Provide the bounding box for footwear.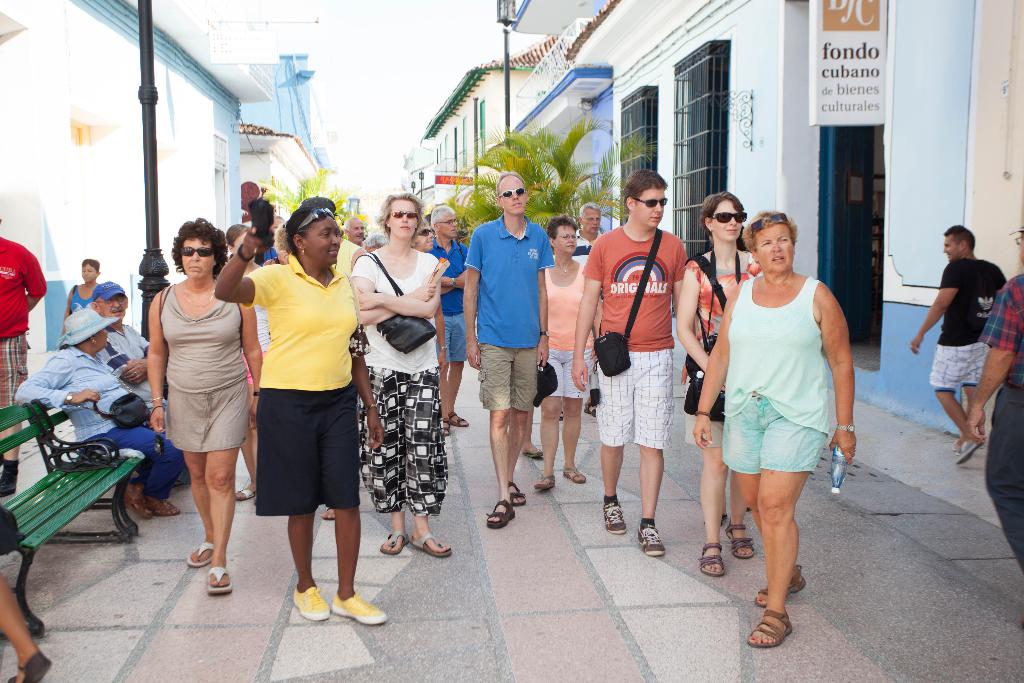
left=204, top=557, right=233, bottom=595.
